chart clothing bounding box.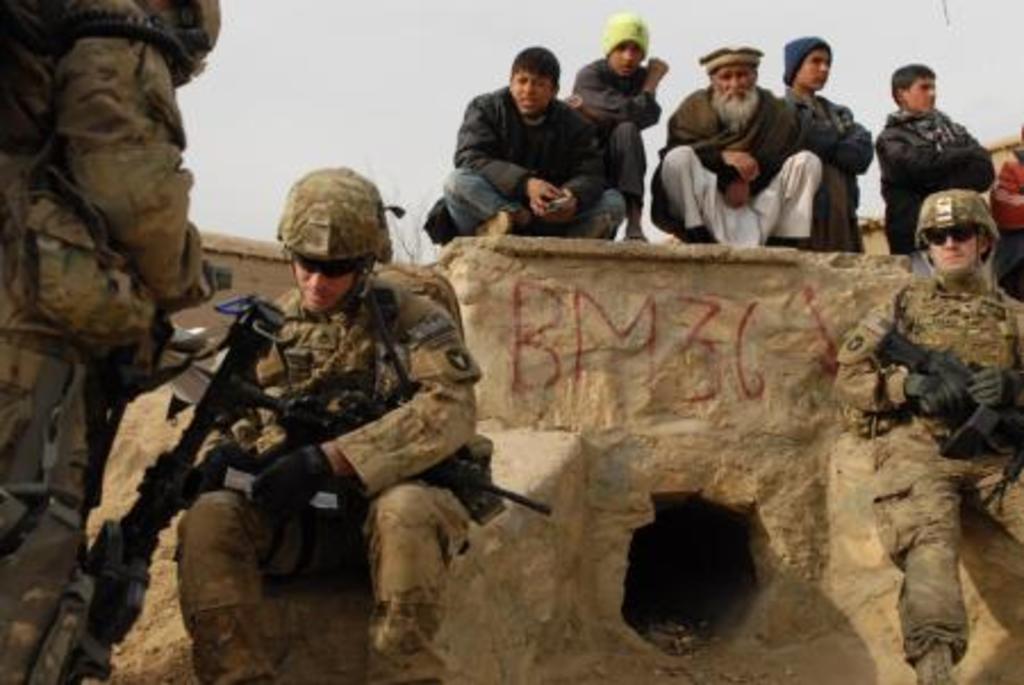
Charted: l=781, t=84, r=874, b=248.
